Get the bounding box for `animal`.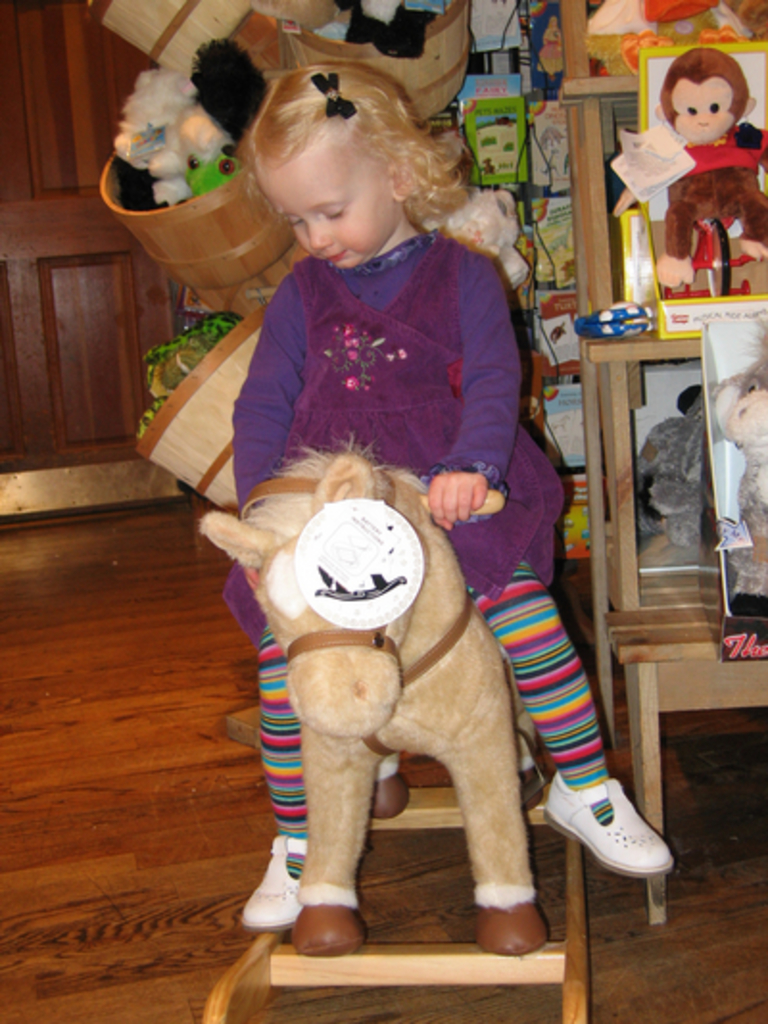
BBox(651, 52, 766, 286).
